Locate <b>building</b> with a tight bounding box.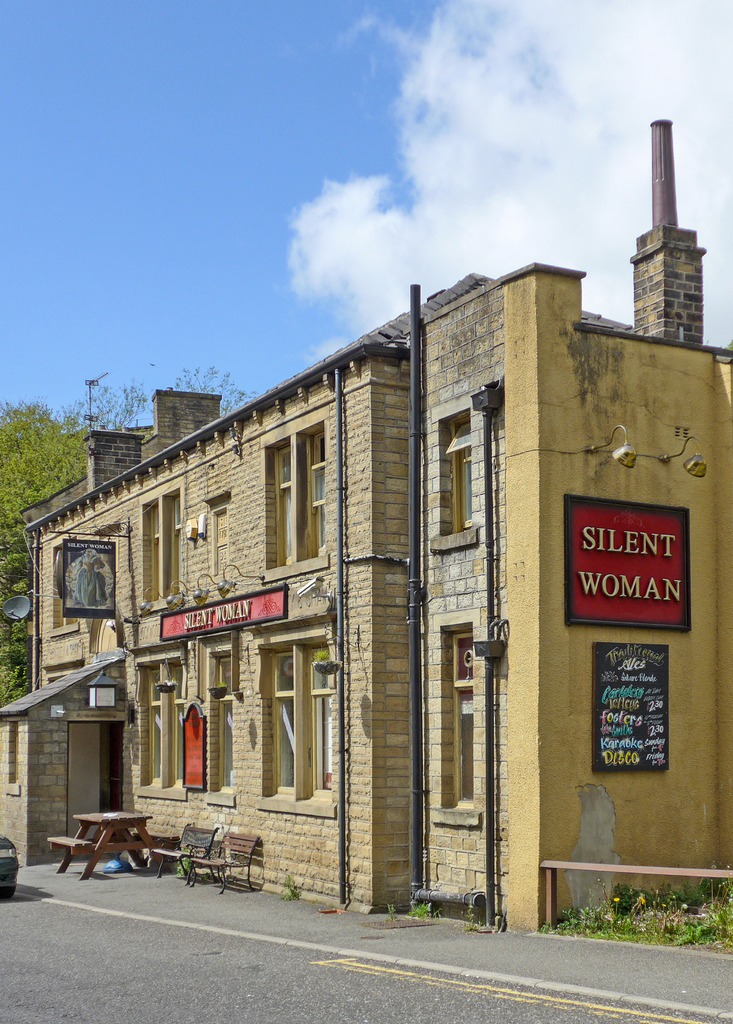
[left=0, top=116, right=732, bottom=930].
